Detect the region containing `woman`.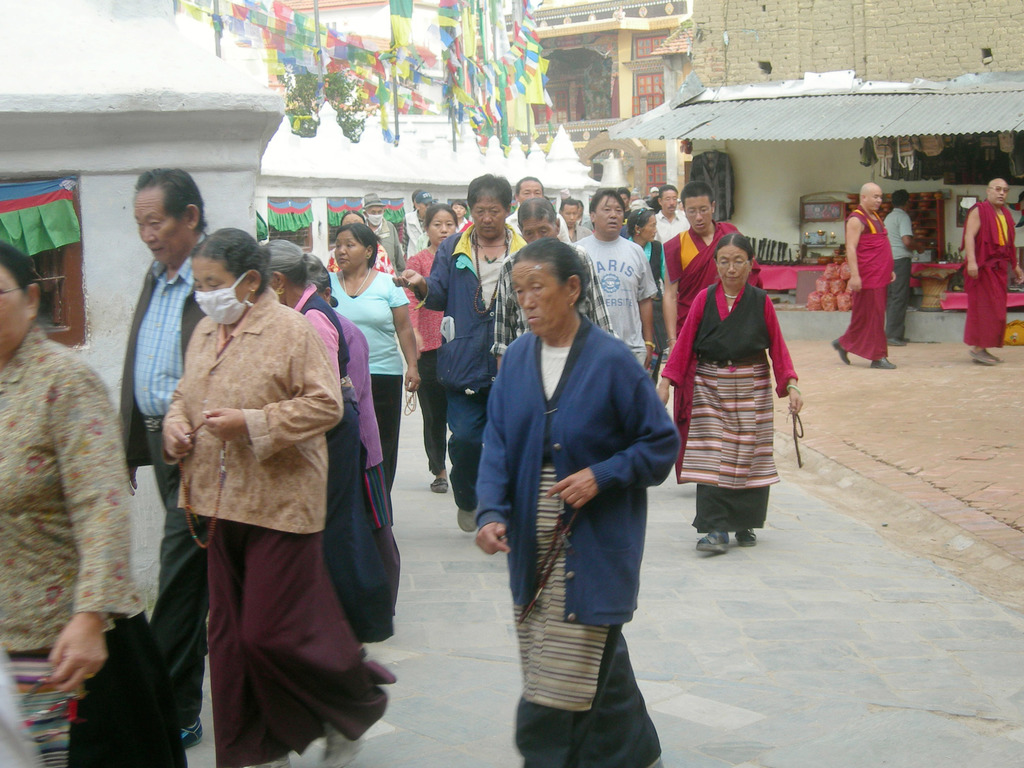
[left=475, top=240, right=684, bottom=767].
